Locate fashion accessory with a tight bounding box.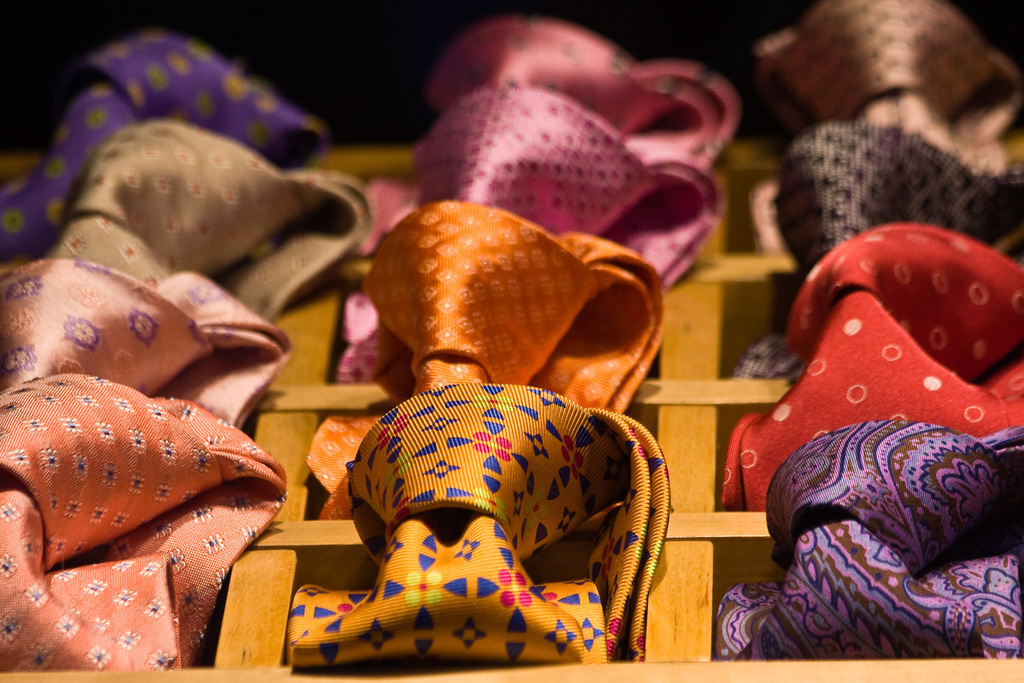
<bbox>353, 83, 726, 288</bbox>.
